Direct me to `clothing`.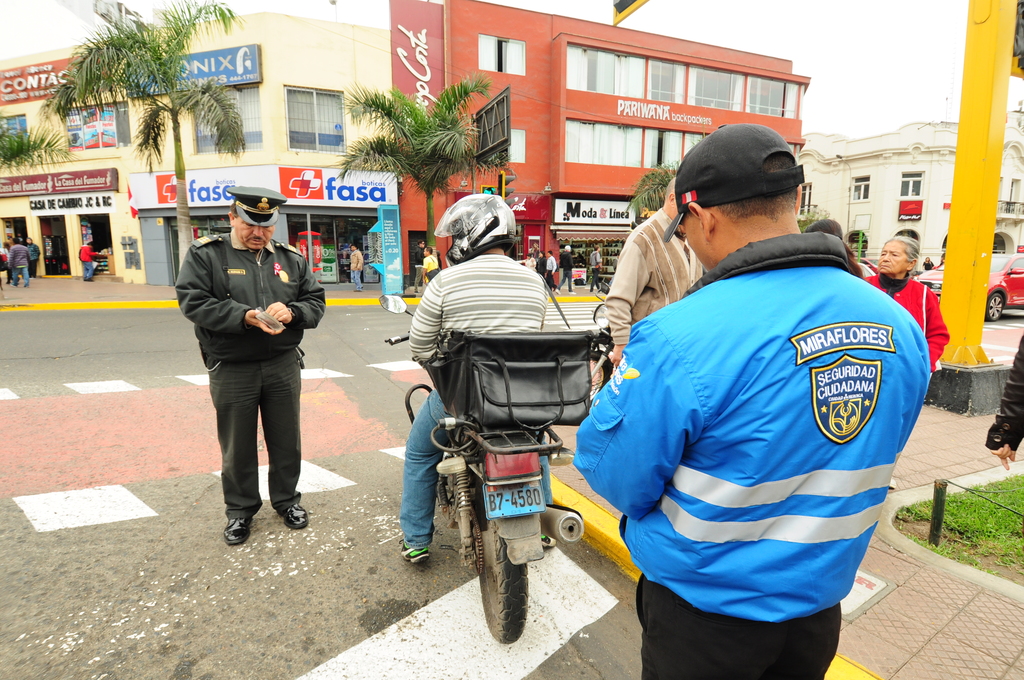
Direction: [x1=584, y1=246, x2=604, y2=292].
